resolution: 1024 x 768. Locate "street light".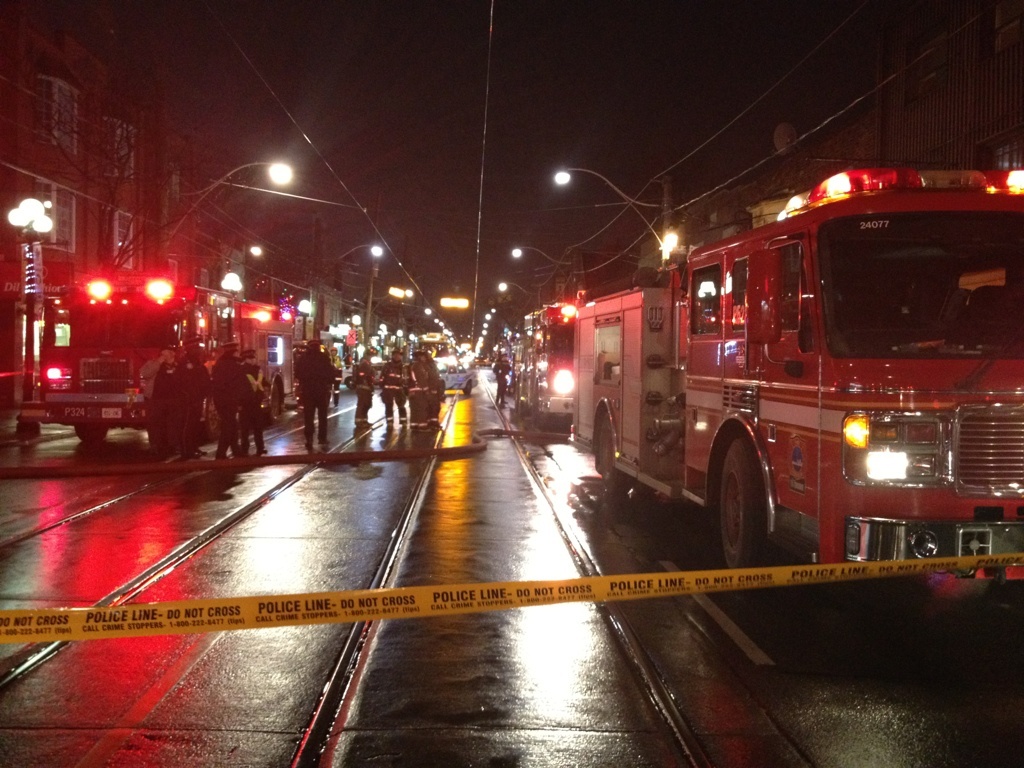
{"left": 7, "top": 195, "right": 54, "bottom": 444}.
